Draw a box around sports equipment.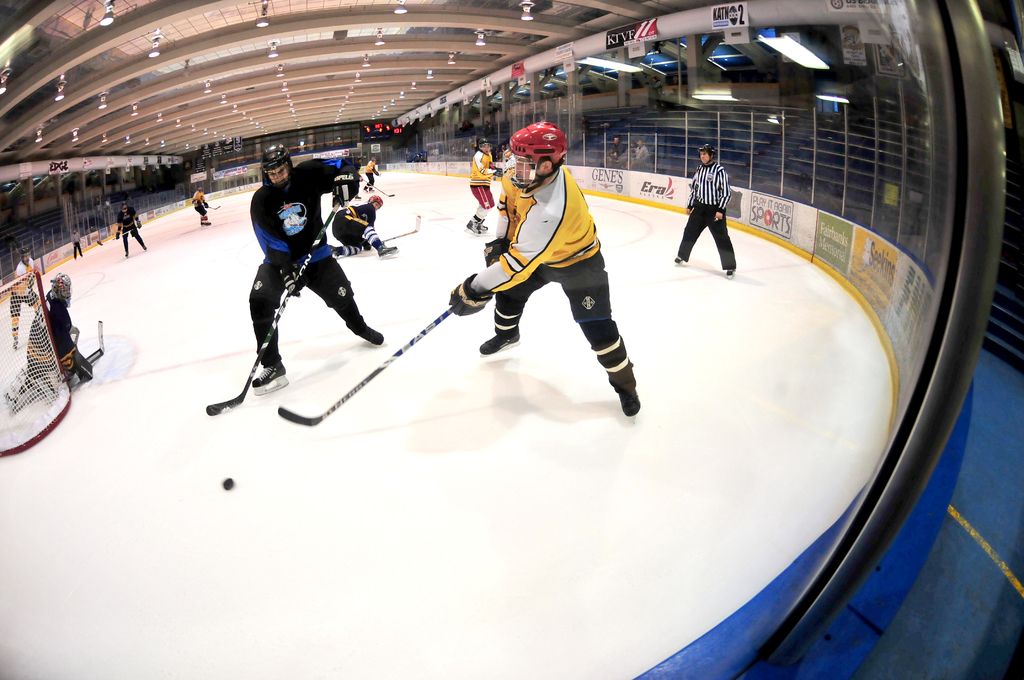
BBox(477, 136, 492, 157).
